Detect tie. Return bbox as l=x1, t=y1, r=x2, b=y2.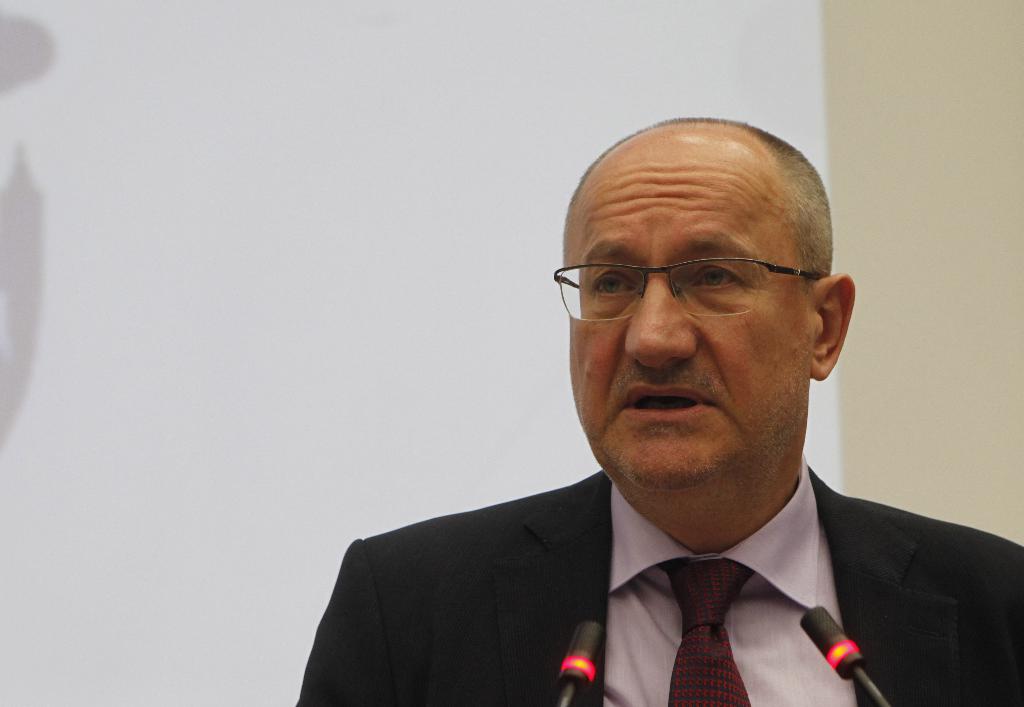
l=660, t=558, r=755, b=706.
